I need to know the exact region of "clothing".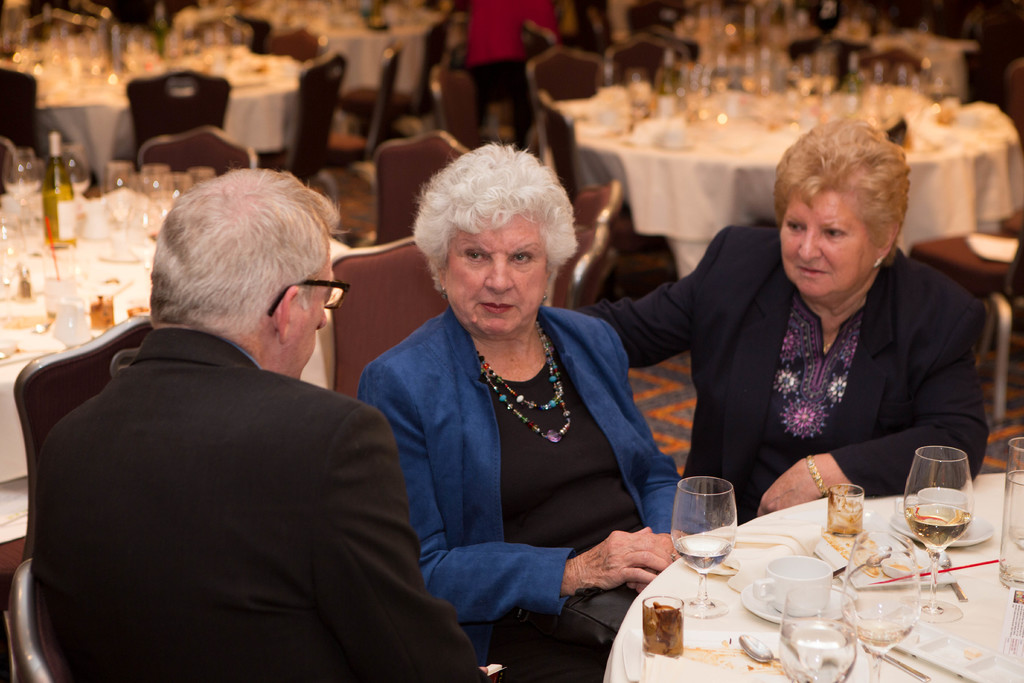
Region: {"left": 667, "top": 12, "right": 968, "bottom": 84}.
